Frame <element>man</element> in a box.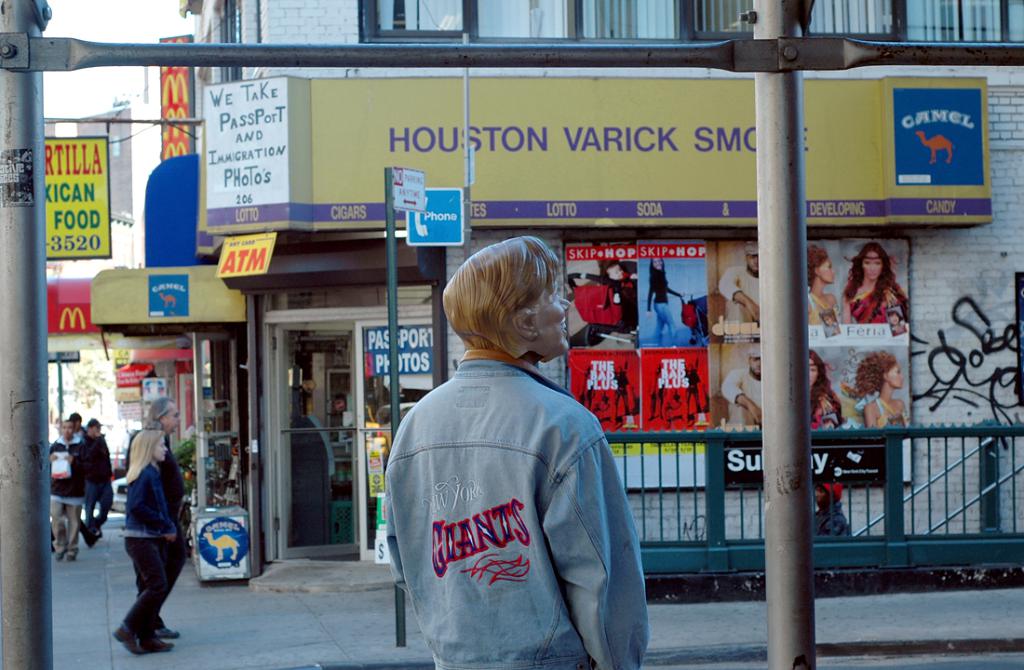
[387, 251, 646, 669].
